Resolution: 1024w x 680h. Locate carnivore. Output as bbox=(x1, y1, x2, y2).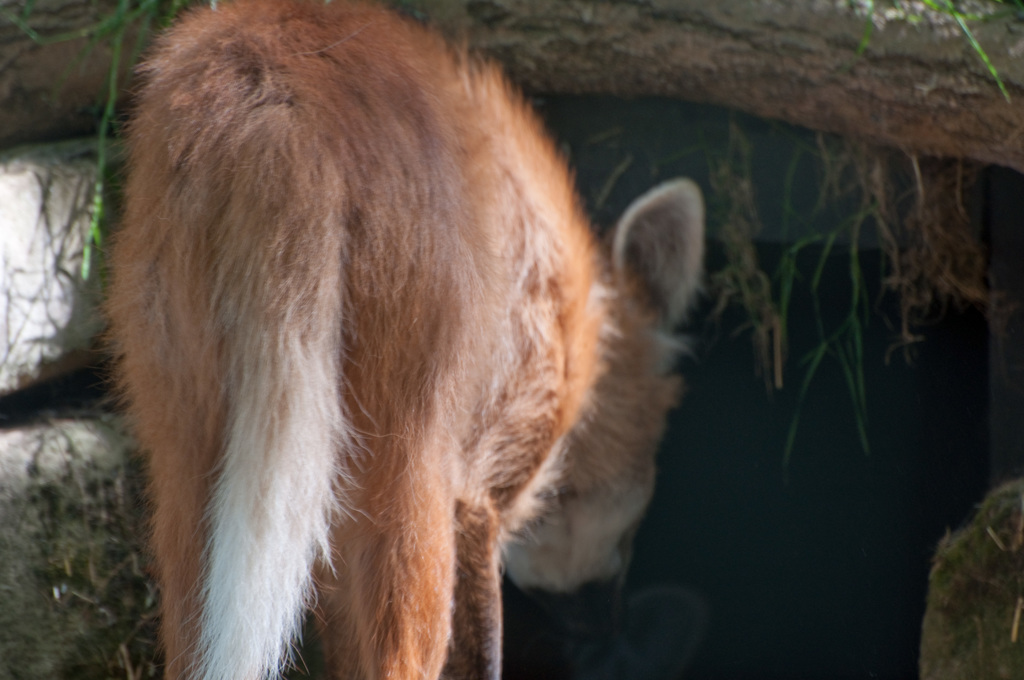
bbox=(82, 15, 754, 679).
